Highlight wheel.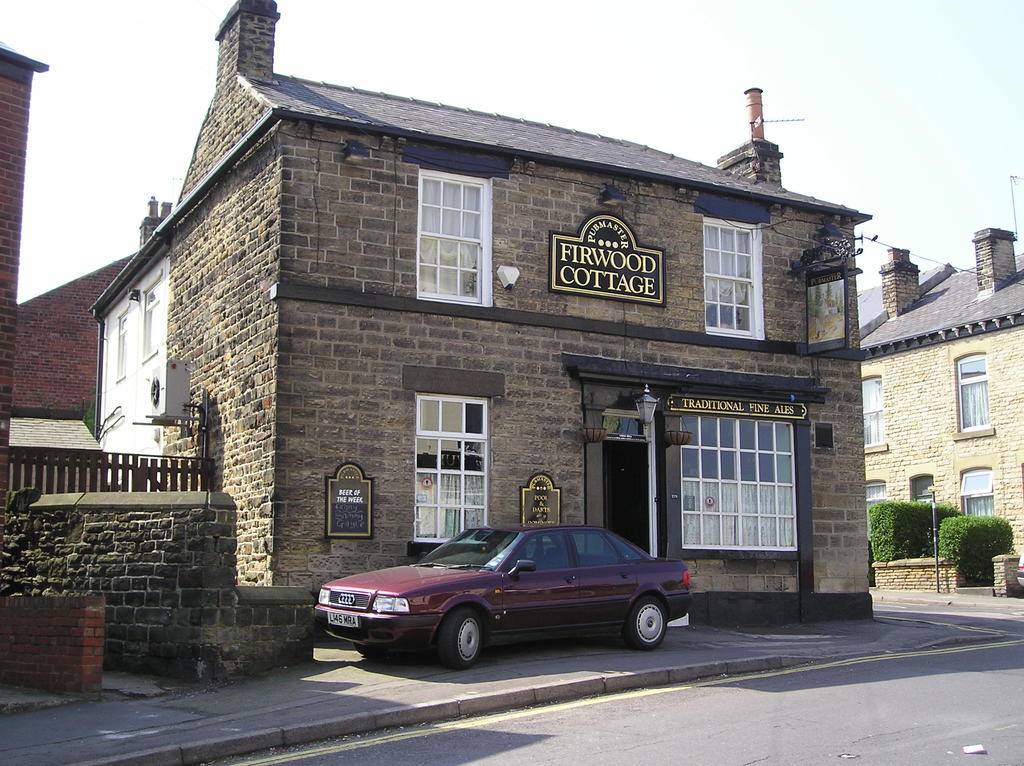
Highlighted region: BBox(440, 607, 484, 674).
